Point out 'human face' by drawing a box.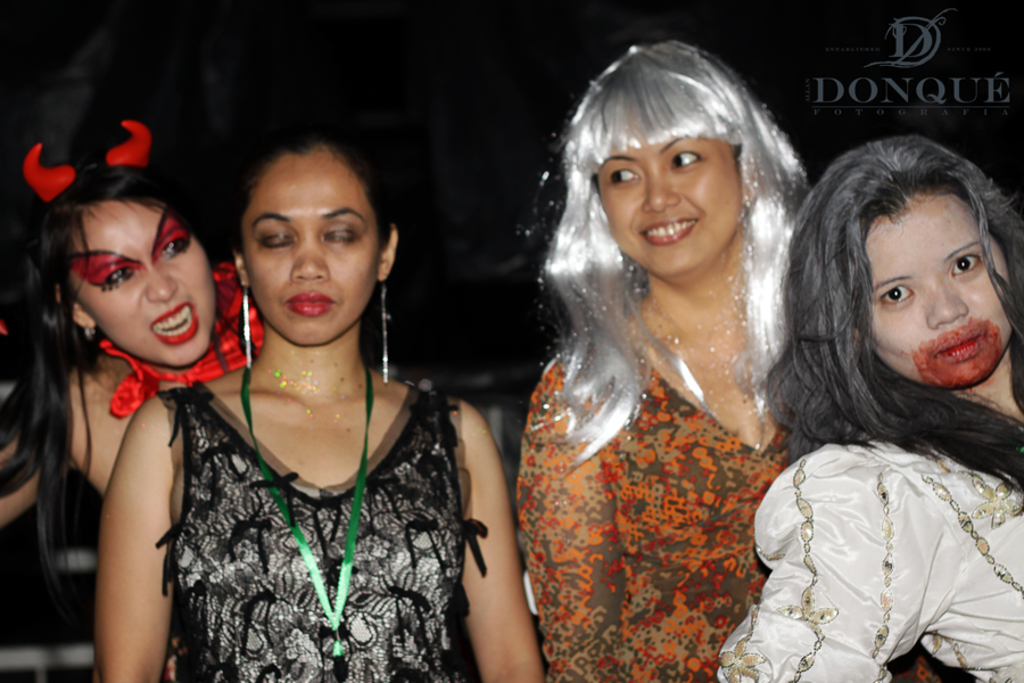
(242, 153, 377, 342).
